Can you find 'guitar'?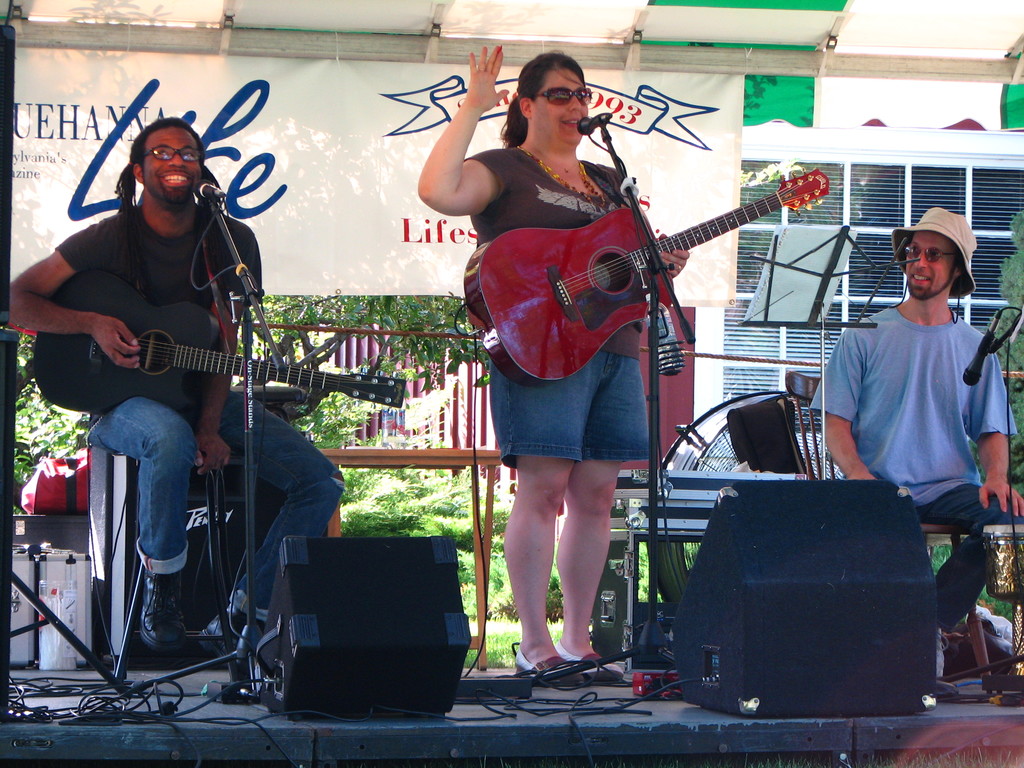
Yes, bounding box: locate(454, 158, 833, 381).
